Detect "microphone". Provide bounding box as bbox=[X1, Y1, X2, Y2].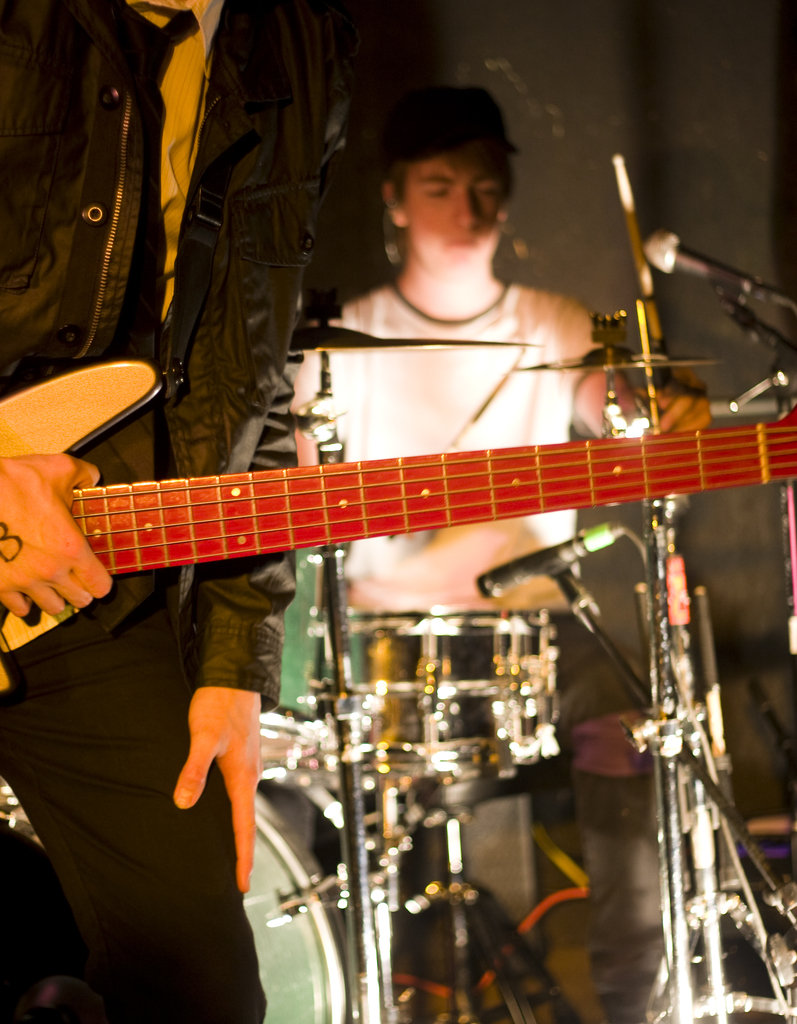
bbox=[475, 525, 625, 599].
